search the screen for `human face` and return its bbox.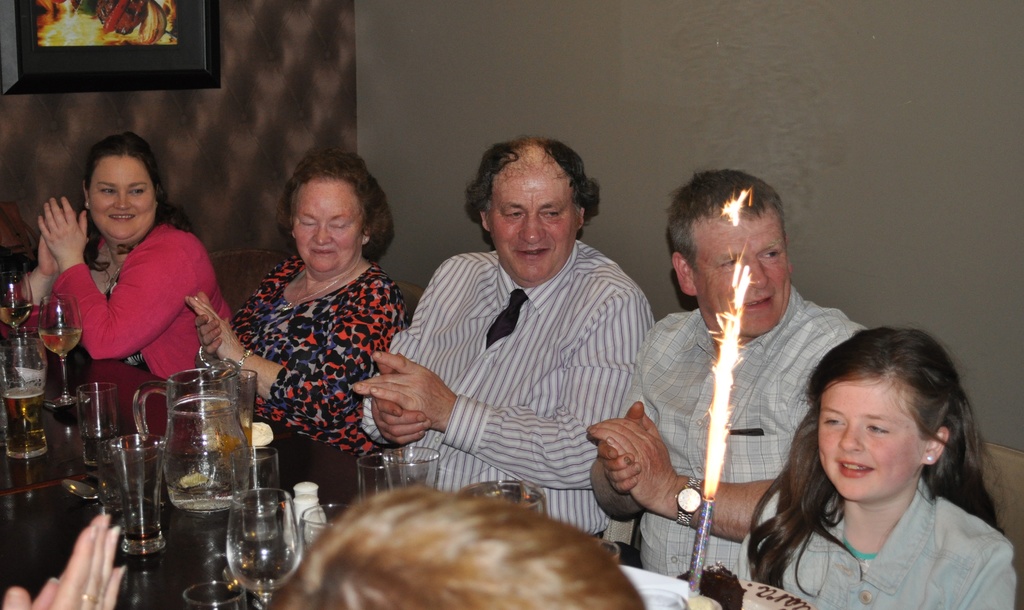
Found: BBox(89, 157, 156, 241).
